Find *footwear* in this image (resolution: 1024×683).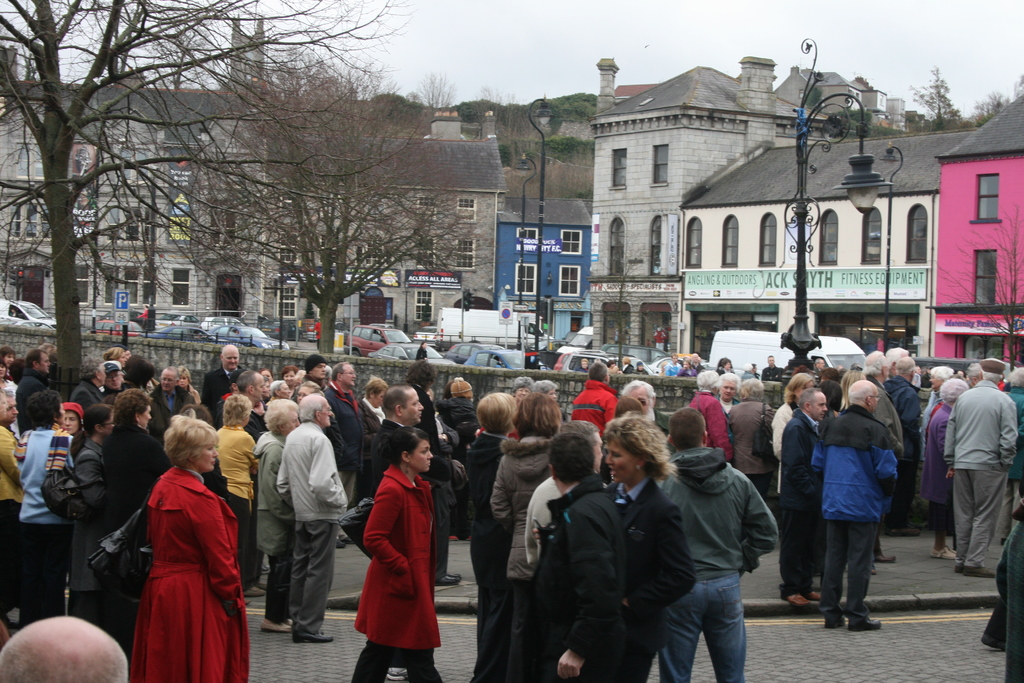
[x1=450, y1=533, x2=456, y2=539].
